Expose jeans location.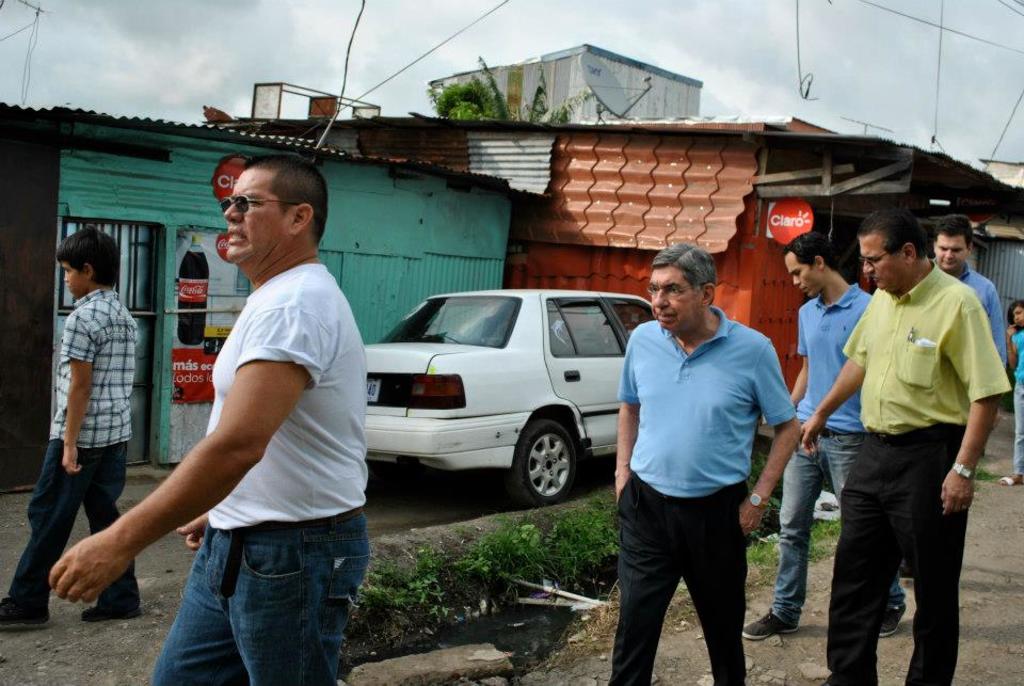
Exposed at BBox(14, 437, 141, 596).
